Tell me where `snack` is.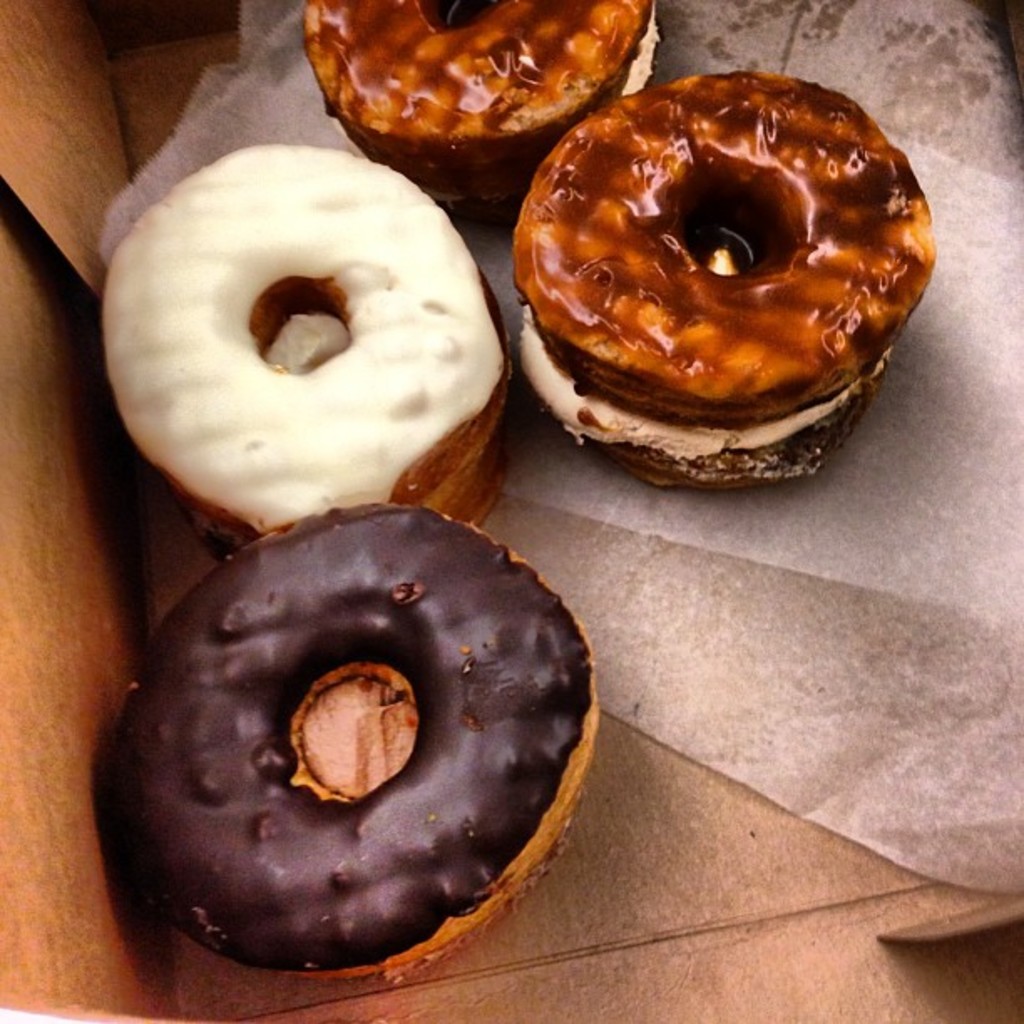
`snack` is at bbox=[296, 0, 663, 219].
